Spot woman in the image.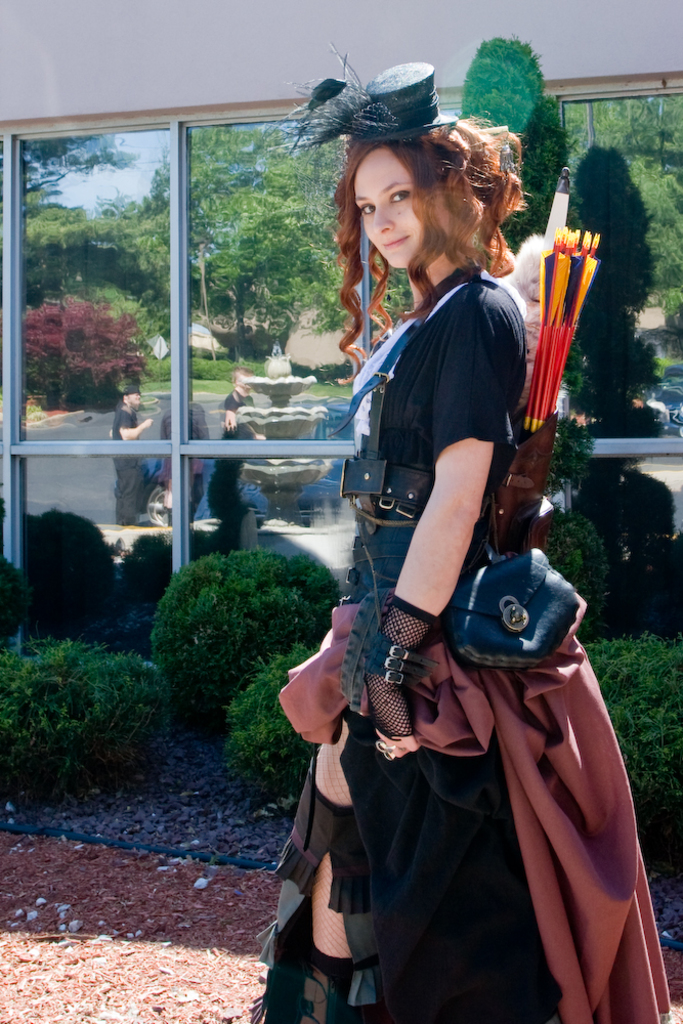
woman found at [left=289, top=91, right=593, bottom=1013].
